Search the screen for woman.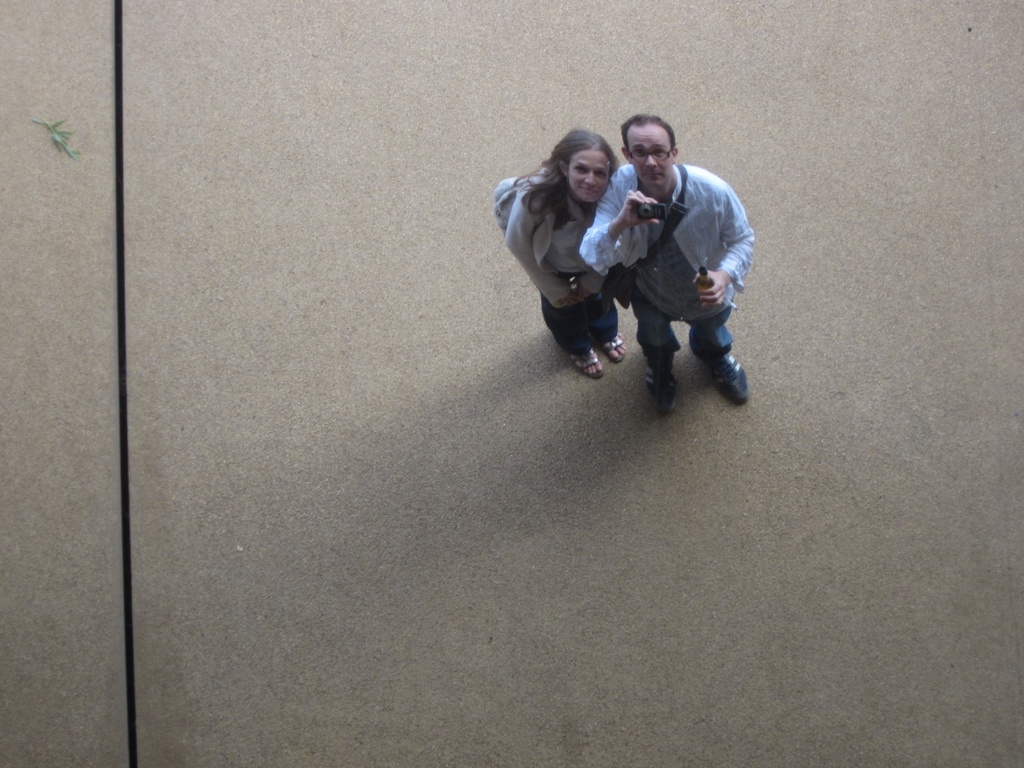
Found at [x1=497, y1=125, x2=631, y2=376].
